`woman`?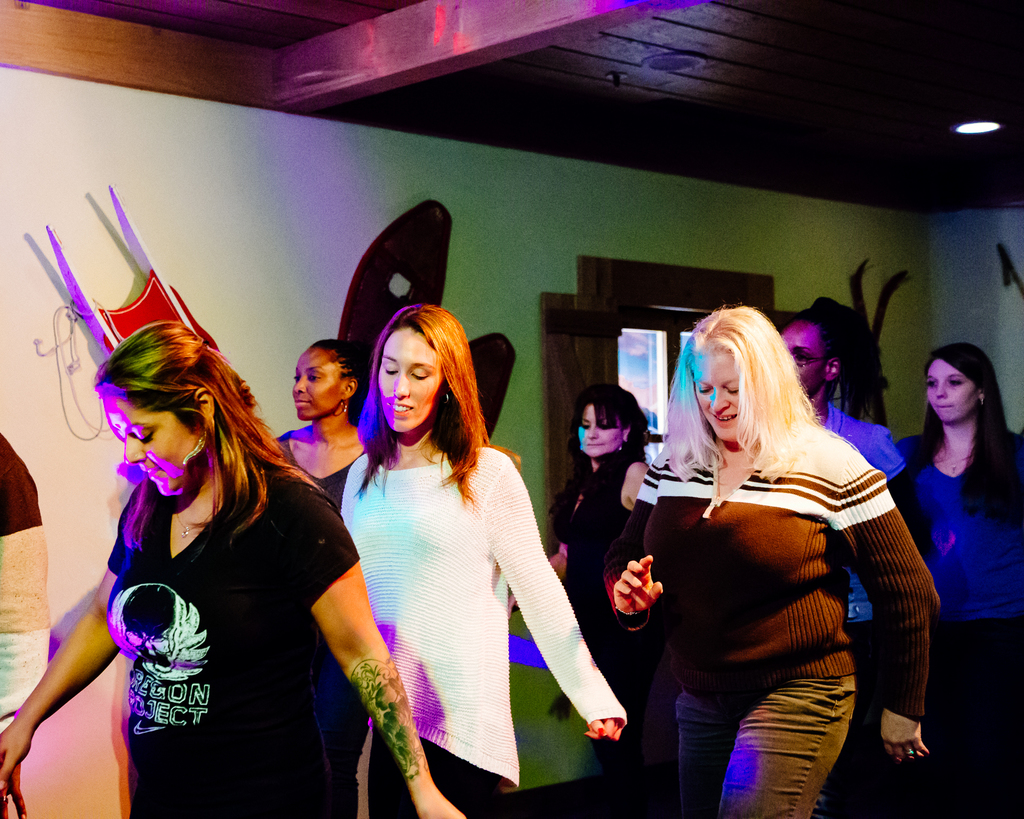
crop(781, 298, 926, 812)
